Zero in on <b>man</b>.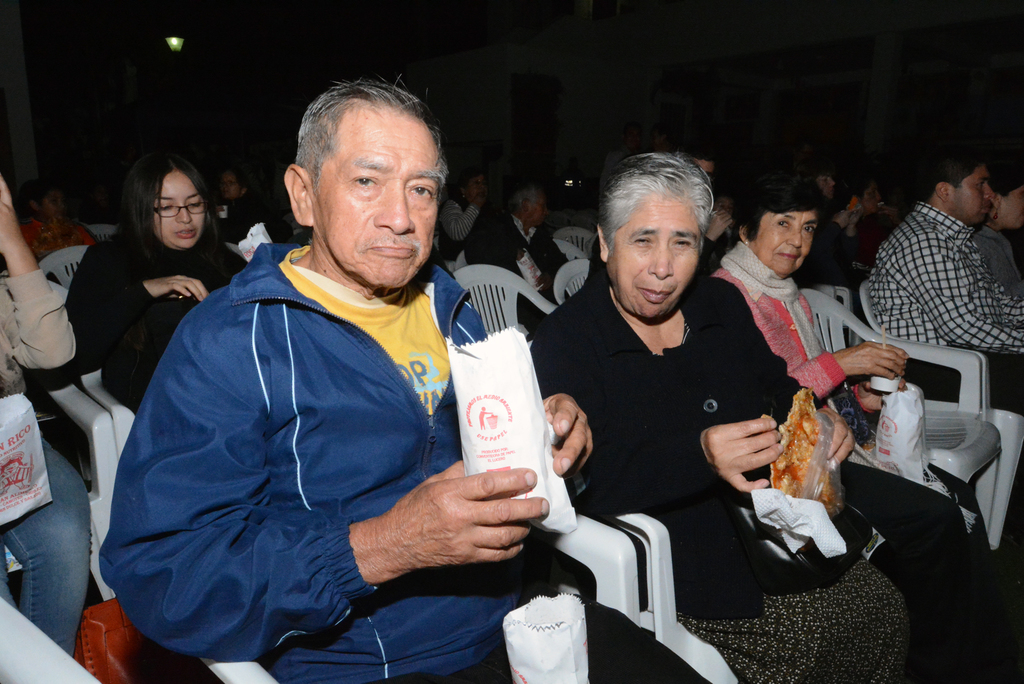
Zeroed in: {"left": 104, "top": 69, "right": 560, "bottom": 683}.
